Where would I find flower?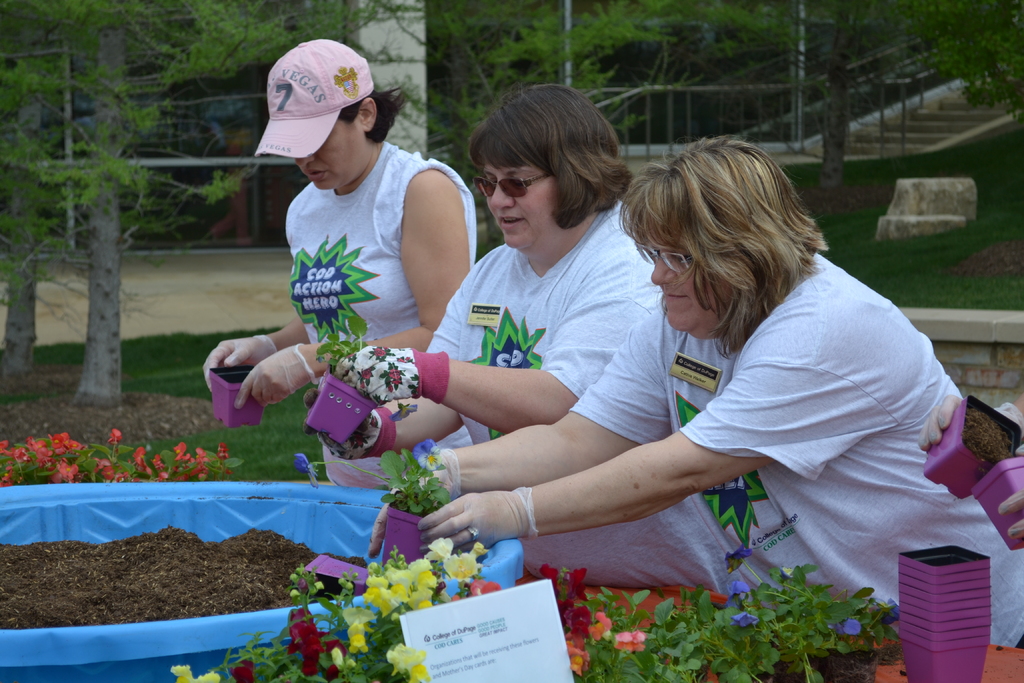
At (left=166, top=662, right=220, bottom=682).
